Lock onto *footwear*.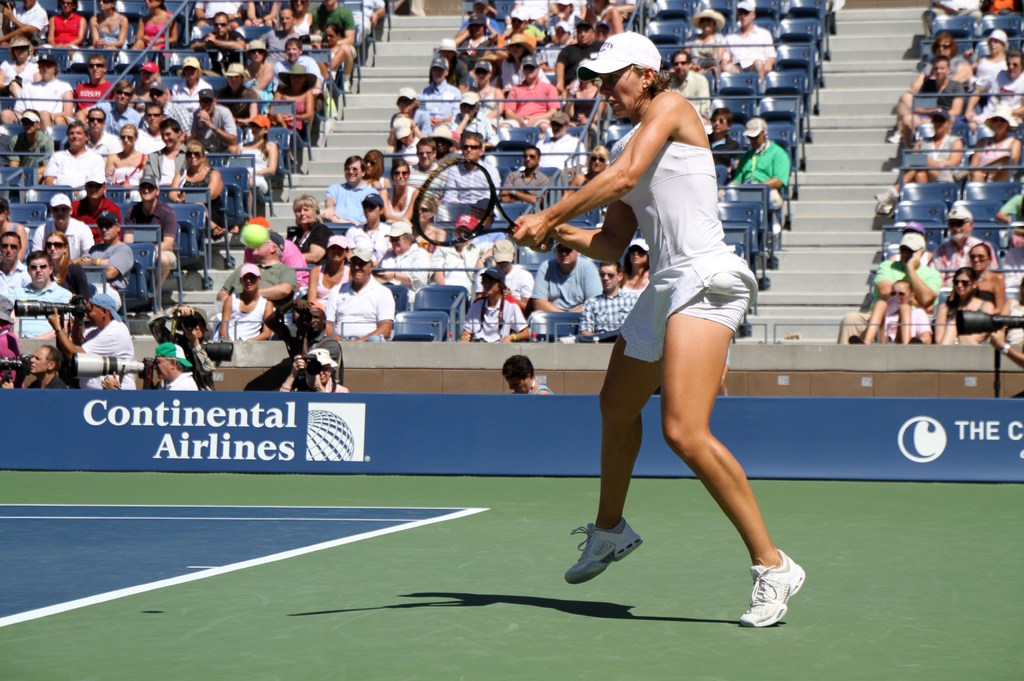
Locked: 209, 225, 231, 246.
